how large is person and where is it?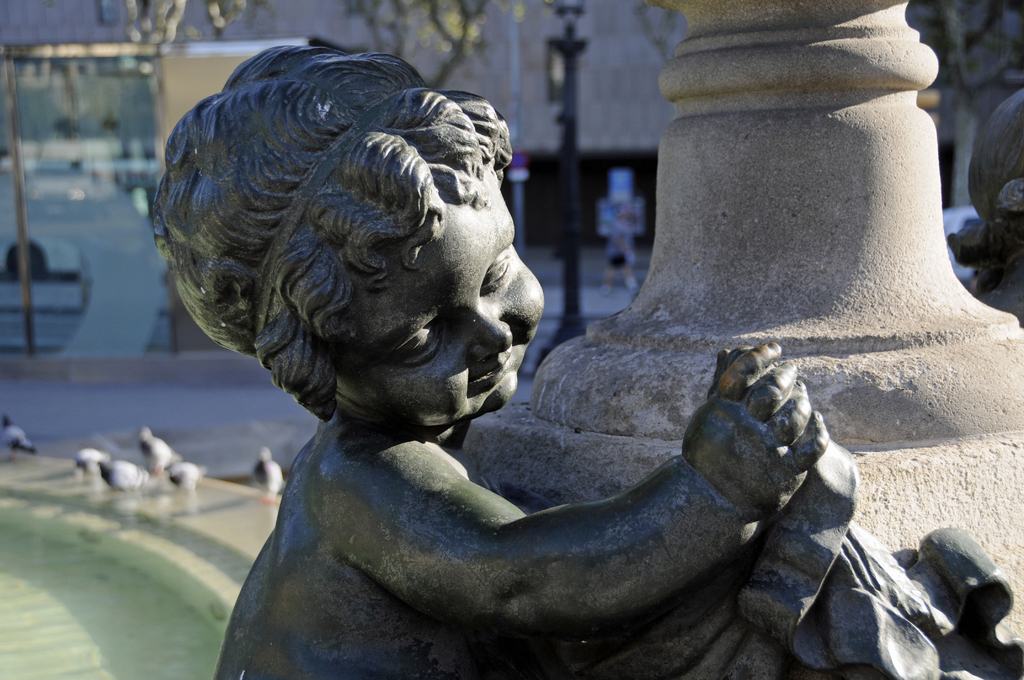
Bounding box: <bbox>593, 201, 639, 303</bbox>.
